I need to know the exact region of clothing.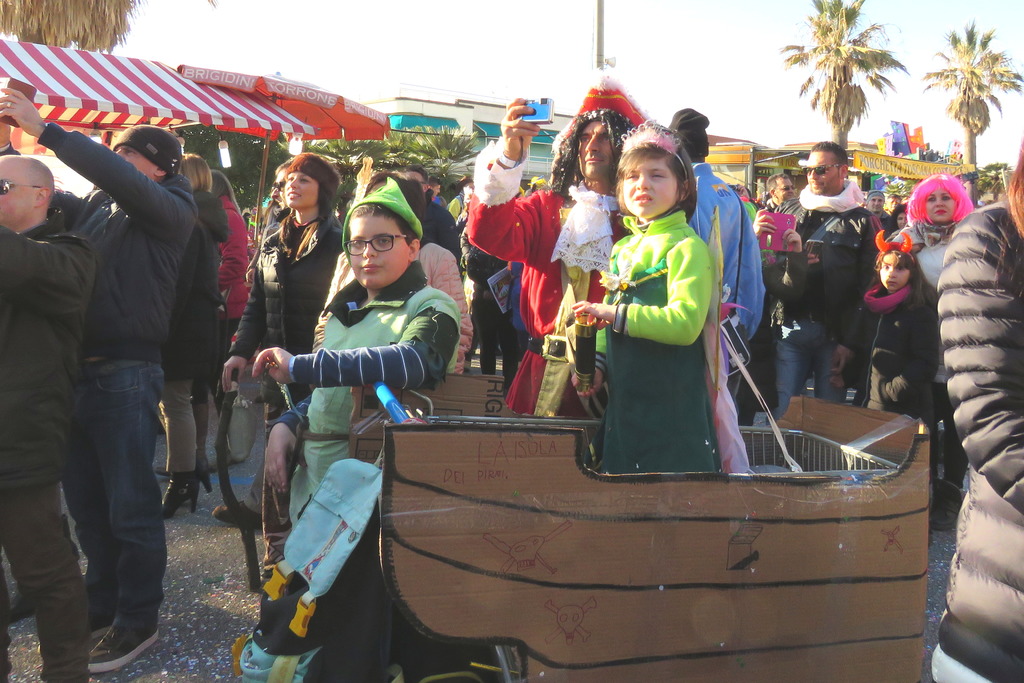
Region: Rect(767, 178, 885, 351).
